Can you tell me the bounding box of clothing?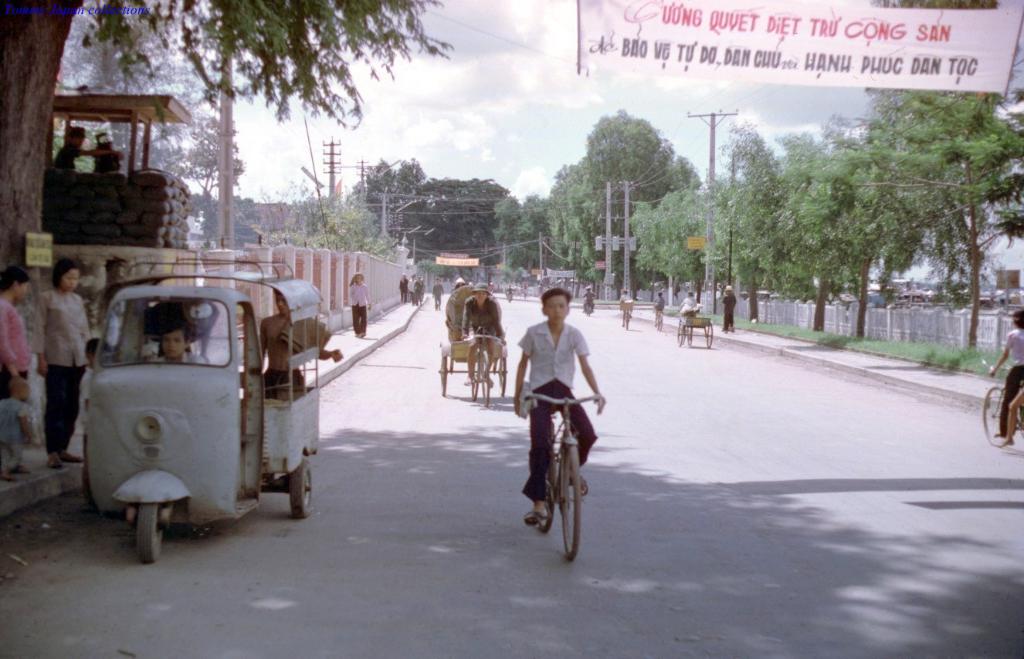
bbox=(721, 294, 737, 326).
